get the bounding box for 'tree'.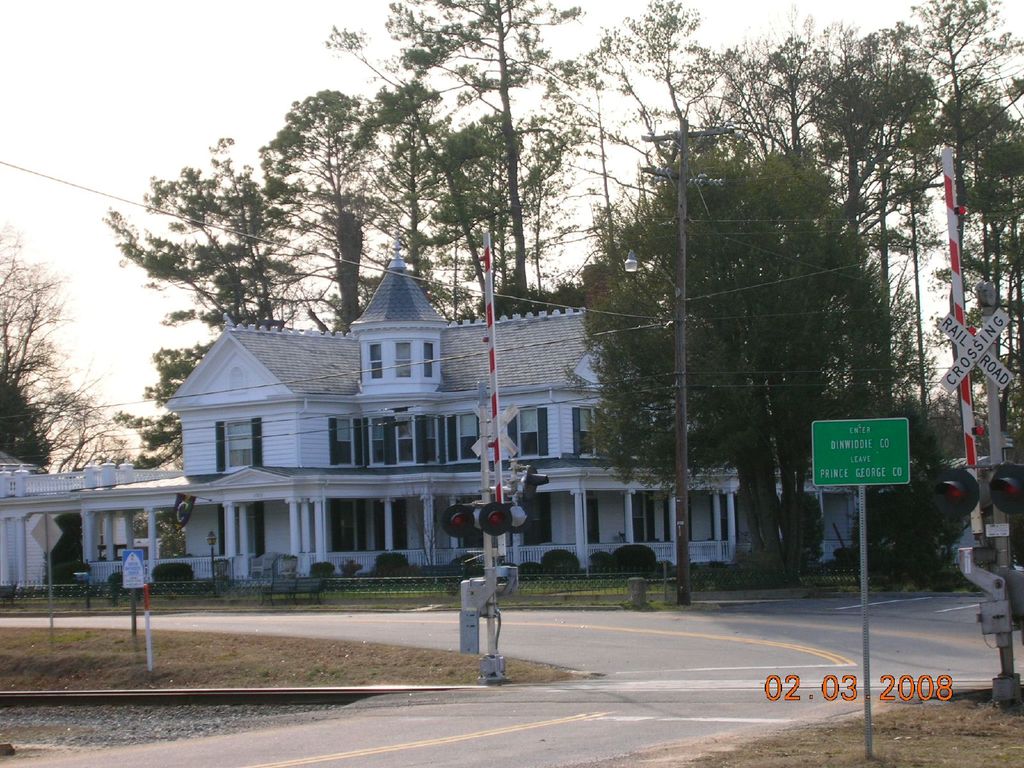
[2, 217, 131, 467].
